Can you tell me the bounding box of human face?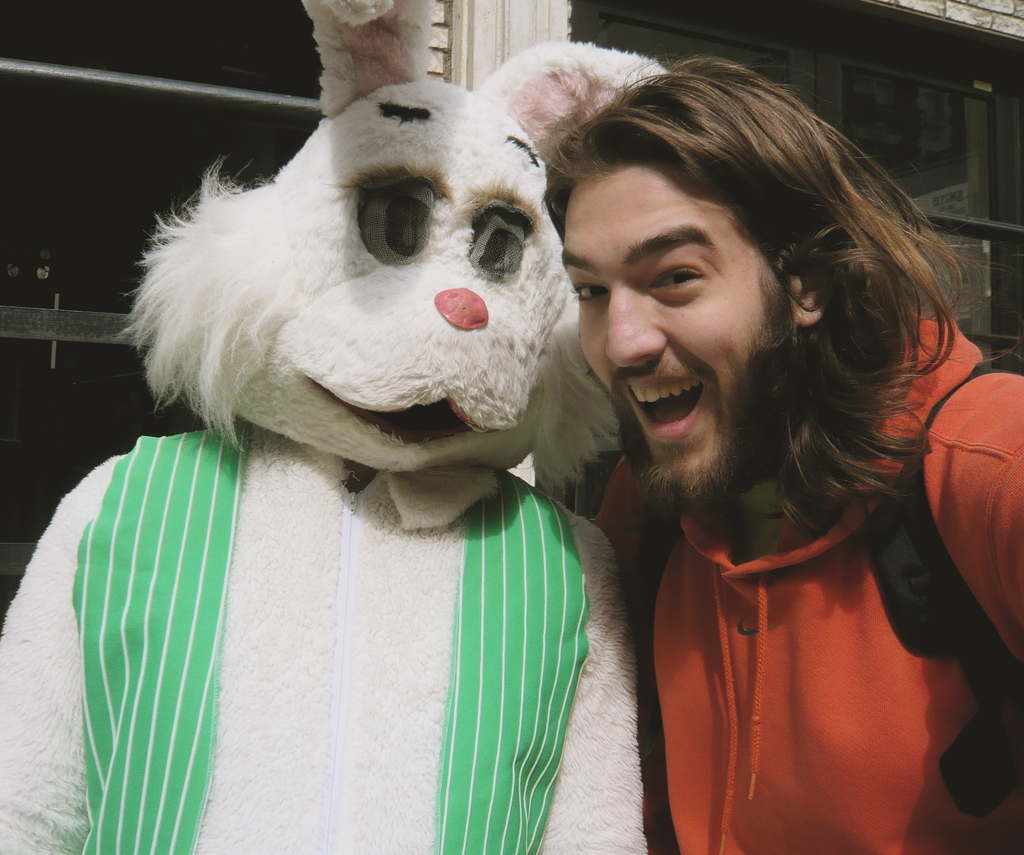
[559,156,790,501].
